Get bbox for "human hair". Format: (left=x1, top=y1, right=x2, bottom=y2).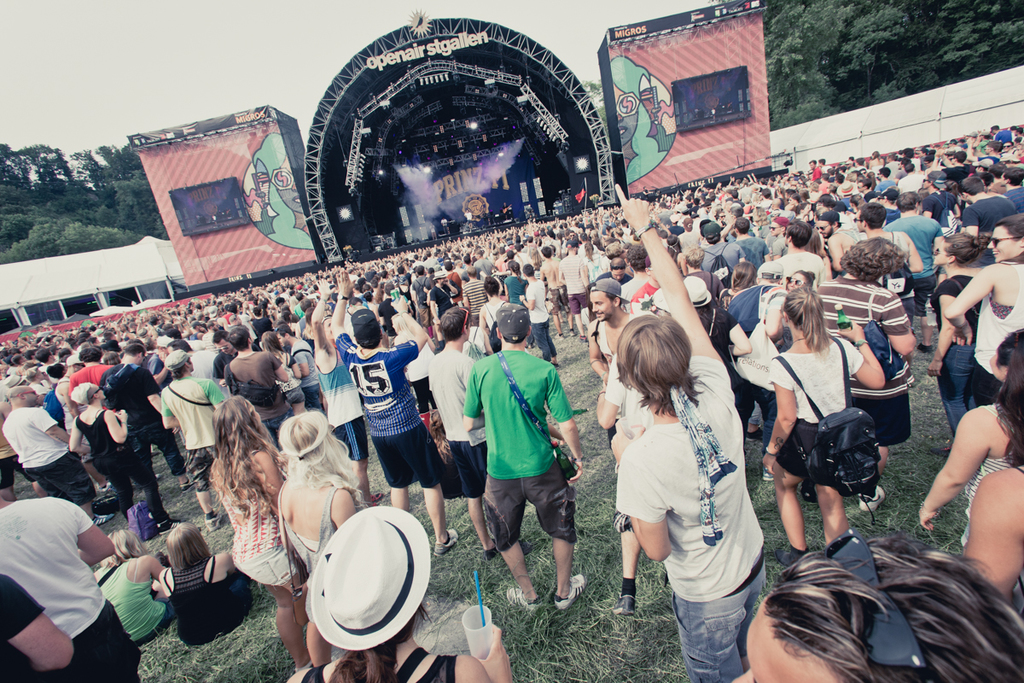
(left=166, top=522, right=216, bottom=572).
